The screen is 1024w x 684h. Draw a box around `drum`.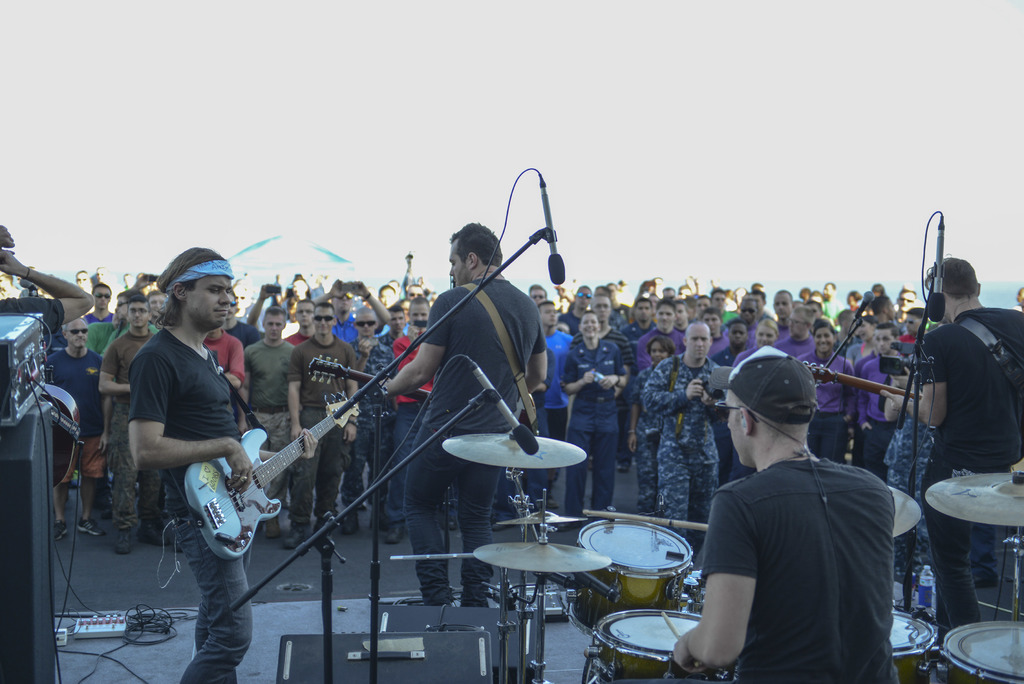
(left=583, top=609, right=703, bottom=681).
